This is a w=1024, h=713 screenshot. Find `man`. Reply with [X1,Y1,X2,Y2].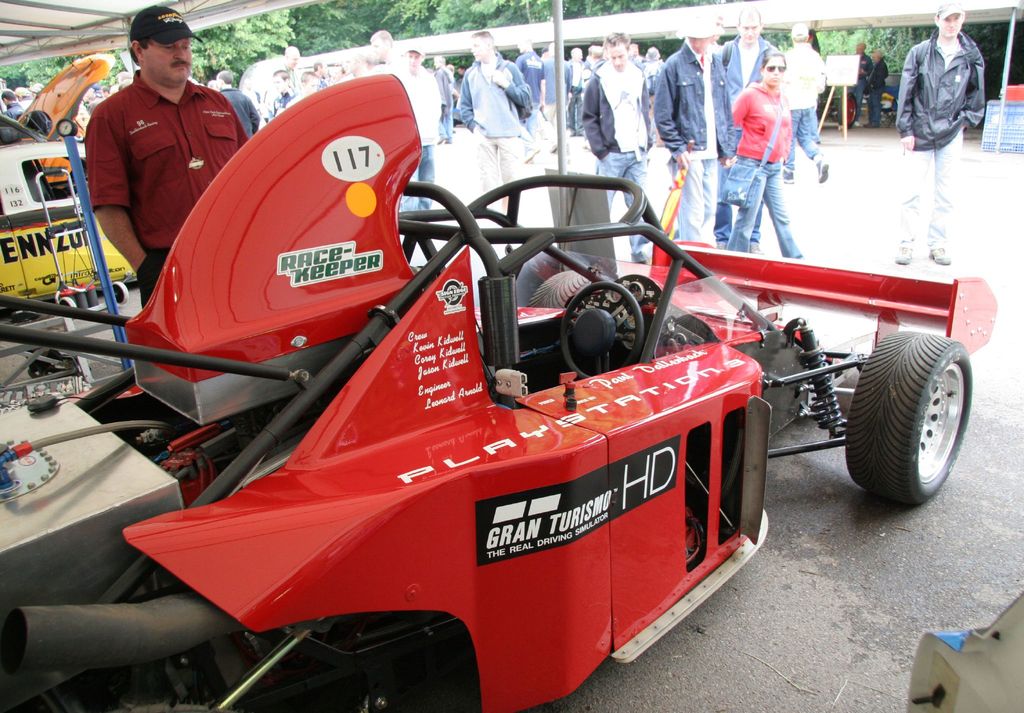
[716,4,778,257].
